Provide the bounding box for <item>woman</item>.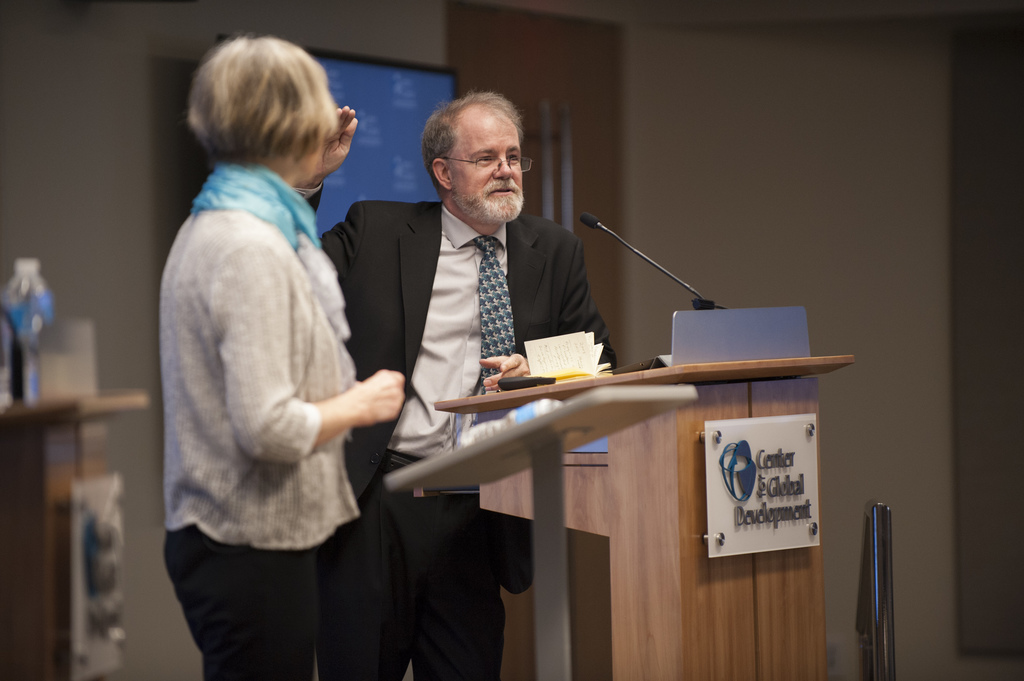
130, 22, 412, 680.
